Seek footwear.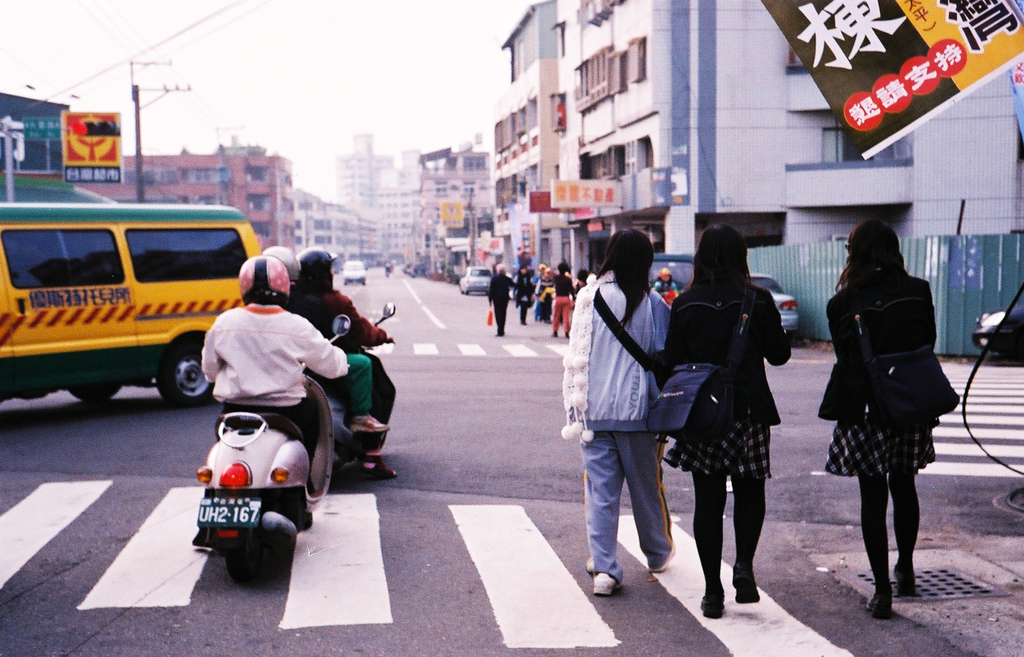
(595, 572, 616, 594).
